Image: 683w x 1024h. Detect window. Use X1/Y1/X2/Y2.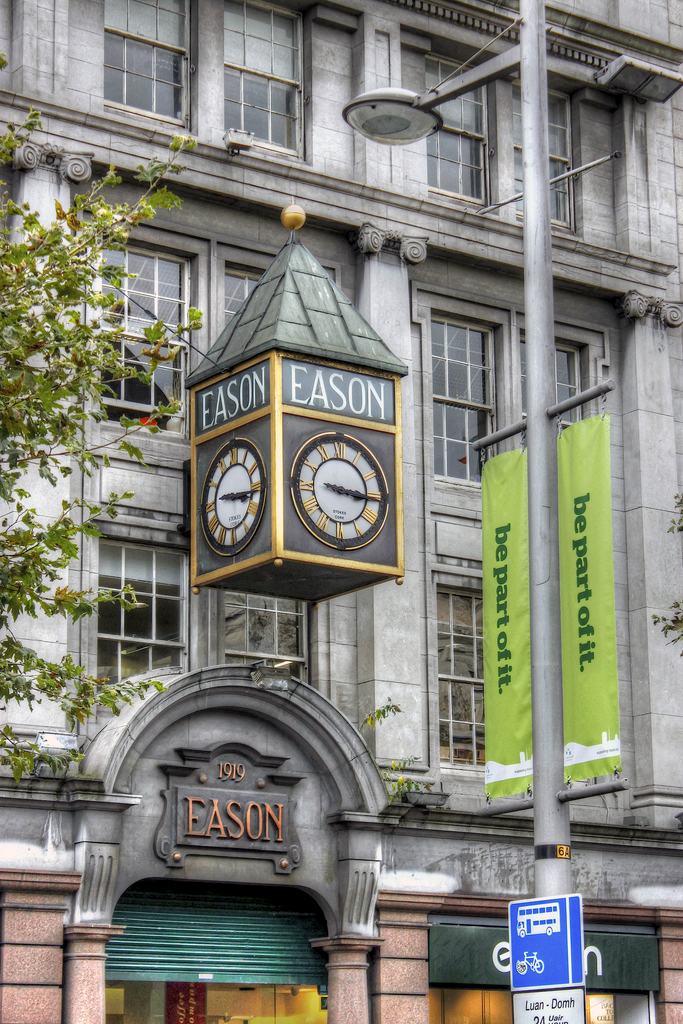
516/327/588/451.
